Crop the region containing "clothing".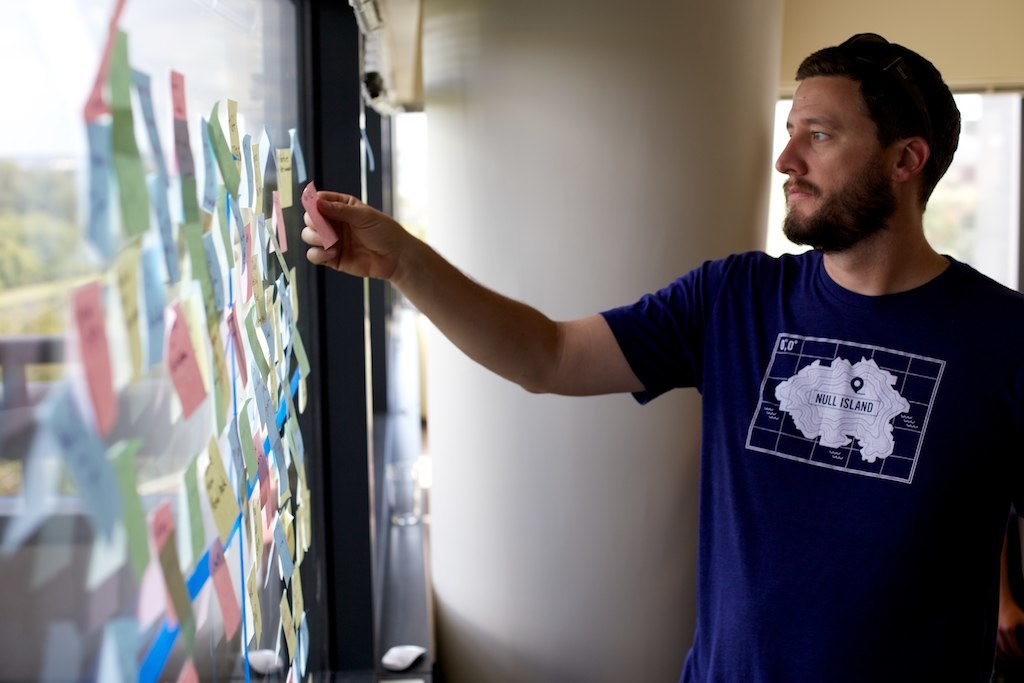
Crop region: left=551, top=202, right=1023, bottom=670.
